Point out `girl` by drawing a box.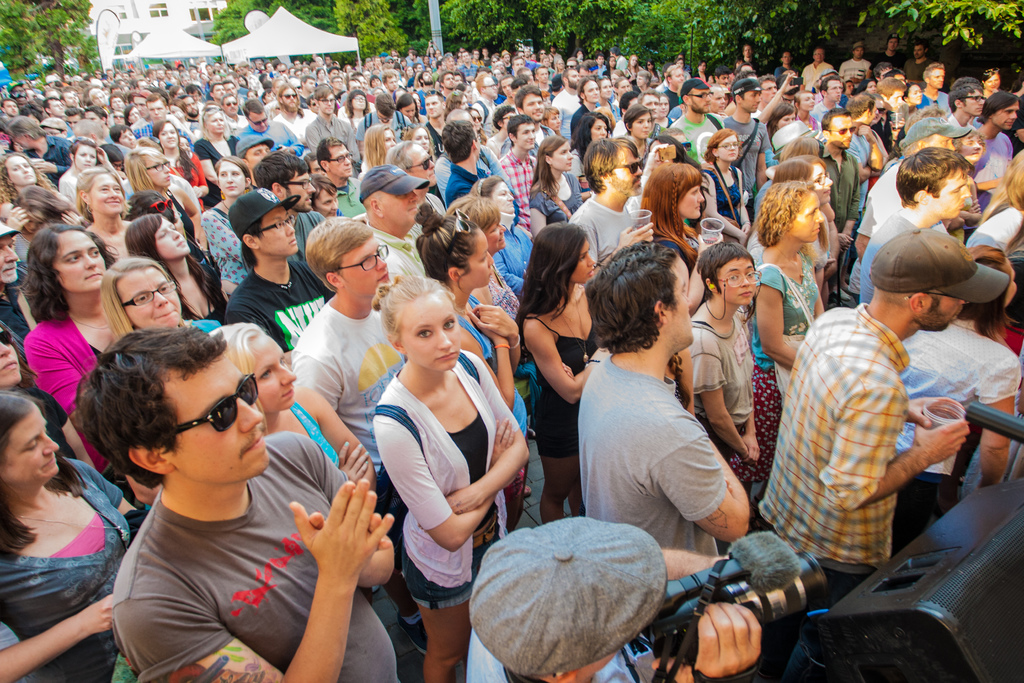
970,159,1023,267.
